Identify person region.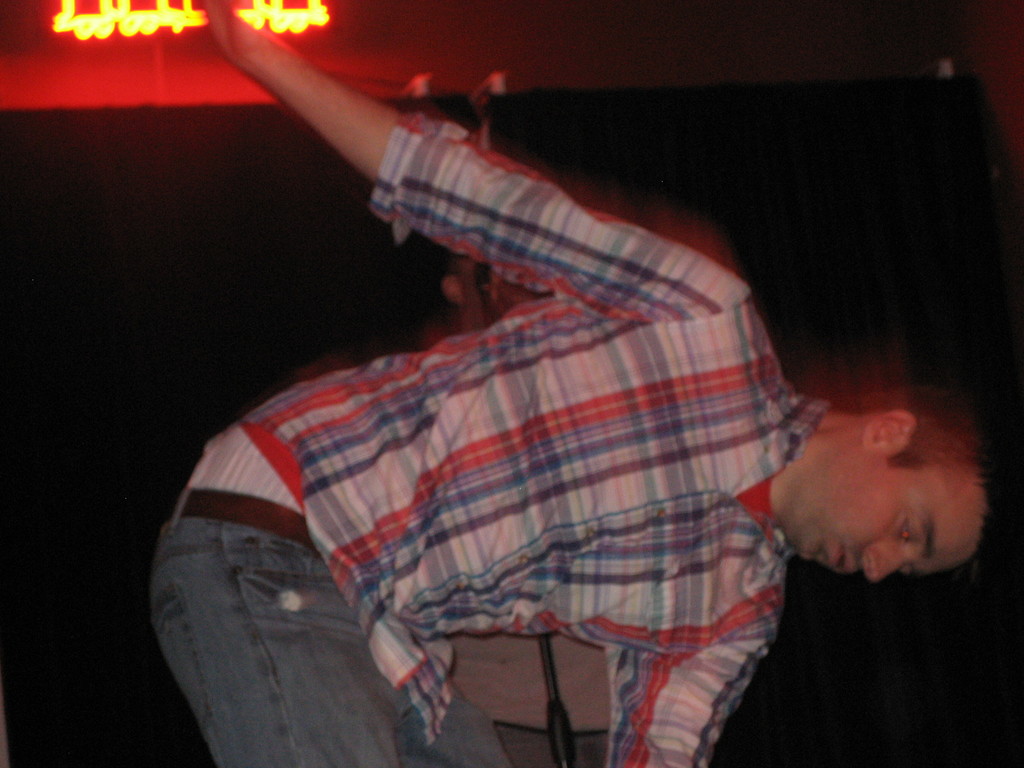
Region: {"x1": 147, "y1": 0, "x2": 995, "y2": 767}.
